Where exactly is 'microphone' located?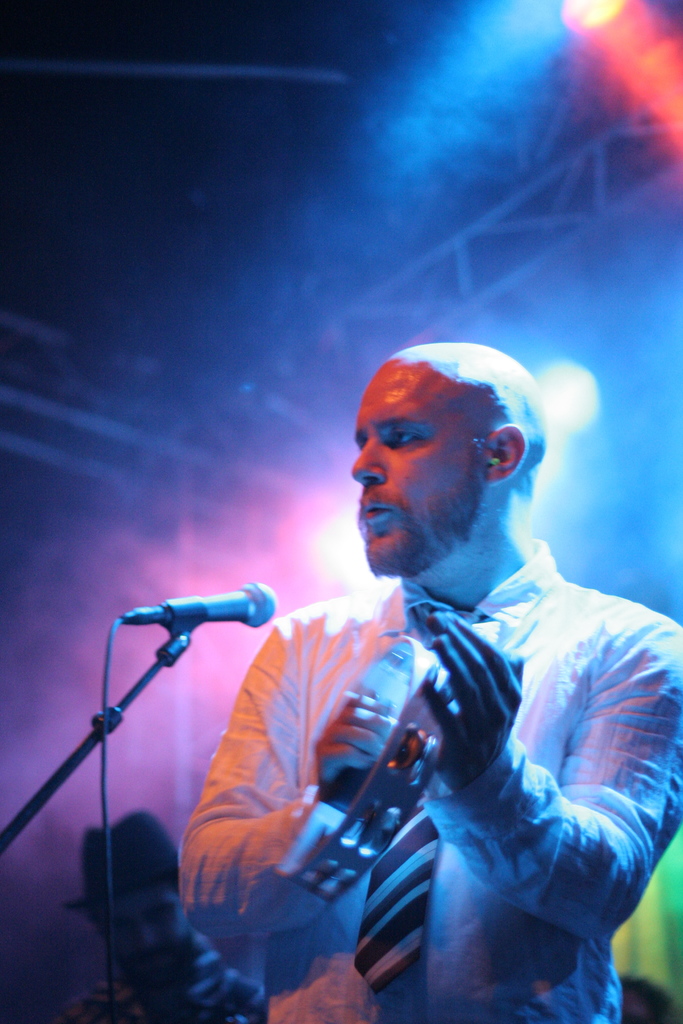
Its bounding box is [159, 575, 277, 631].
